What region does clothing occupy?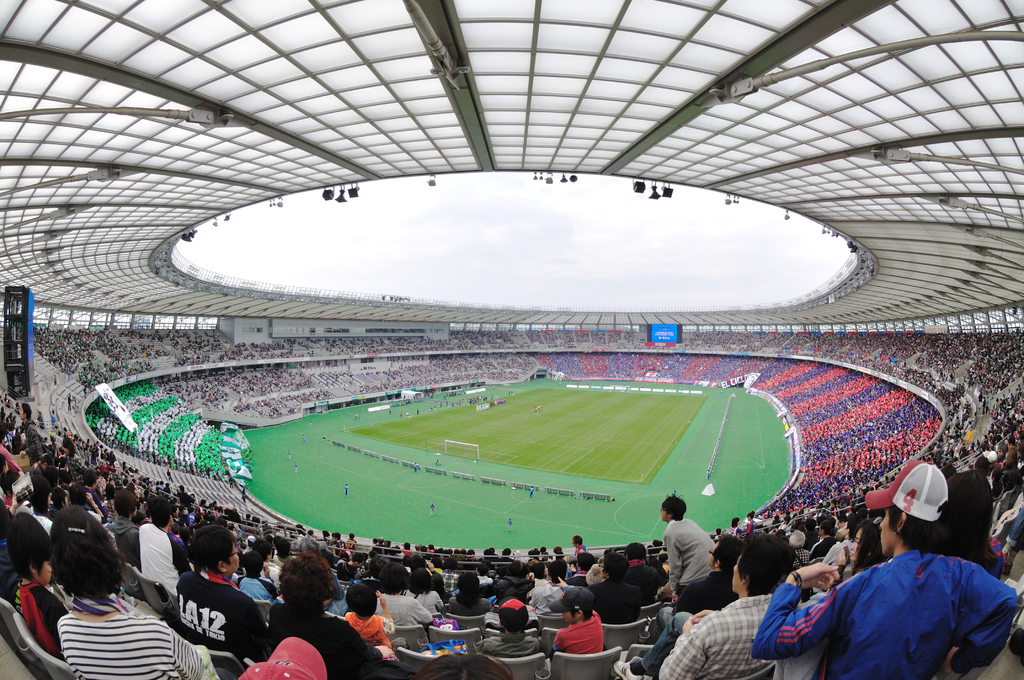
{"left": 552, "top": 616, "right": 607, "bottom": 656}.
